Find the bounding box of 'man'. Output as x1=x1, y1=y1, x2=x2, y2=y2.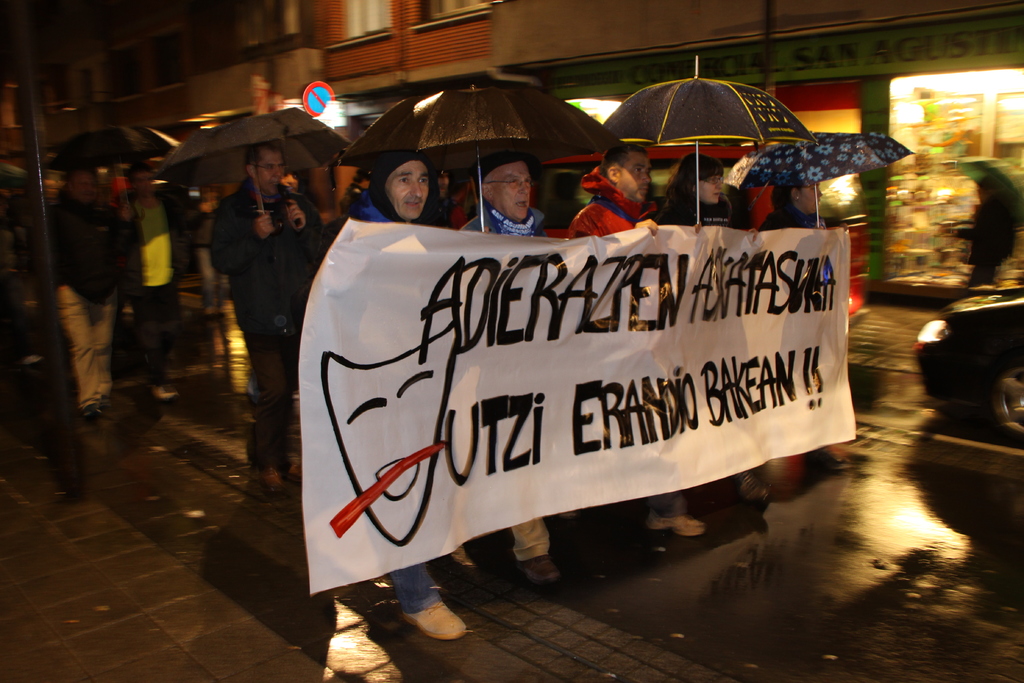
x1=344, y1=155, x2=471, y2=646.
